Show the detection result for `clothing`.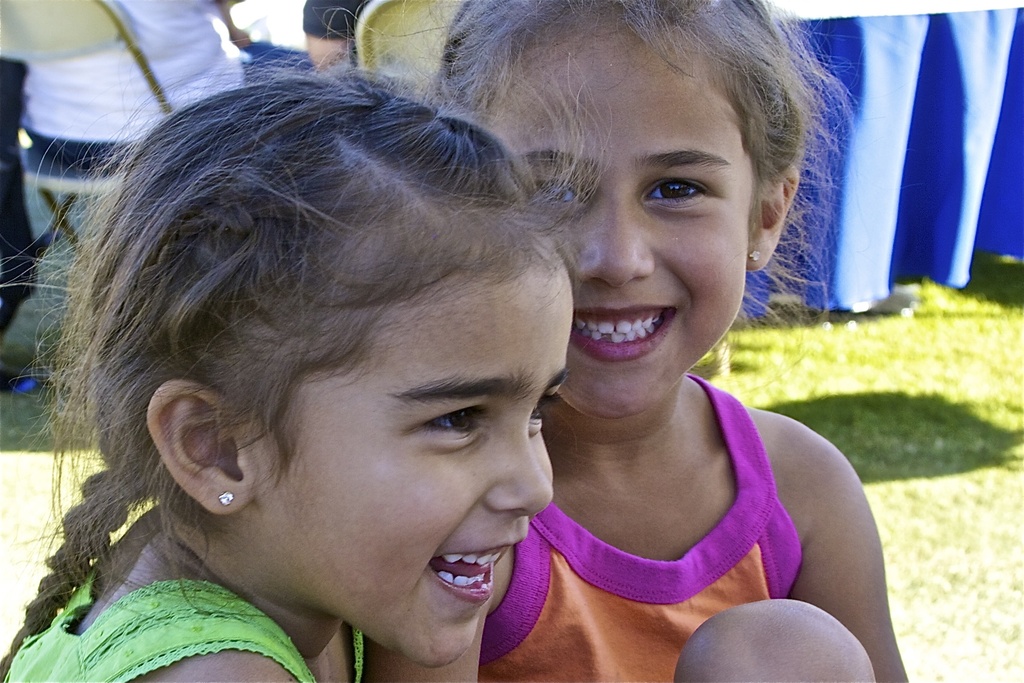
(left=1, top=504, right=366, bottom=682).
